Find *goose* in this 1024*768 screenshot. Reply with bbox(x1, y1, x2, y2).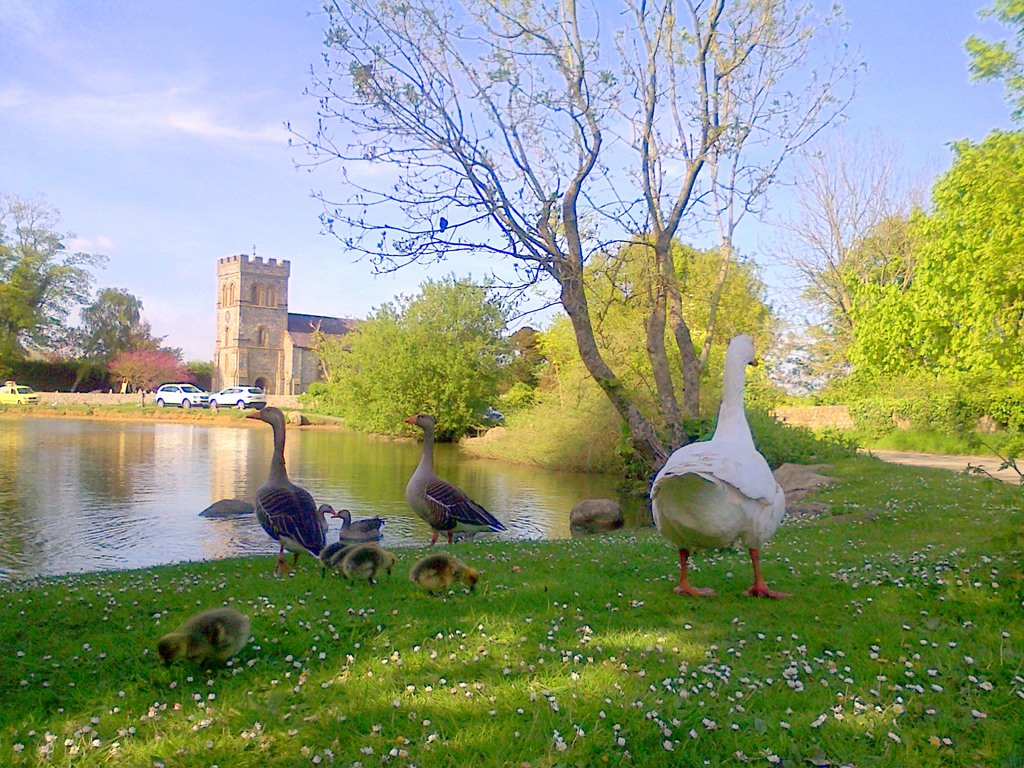
bbox(416, 550, 483, 602).
